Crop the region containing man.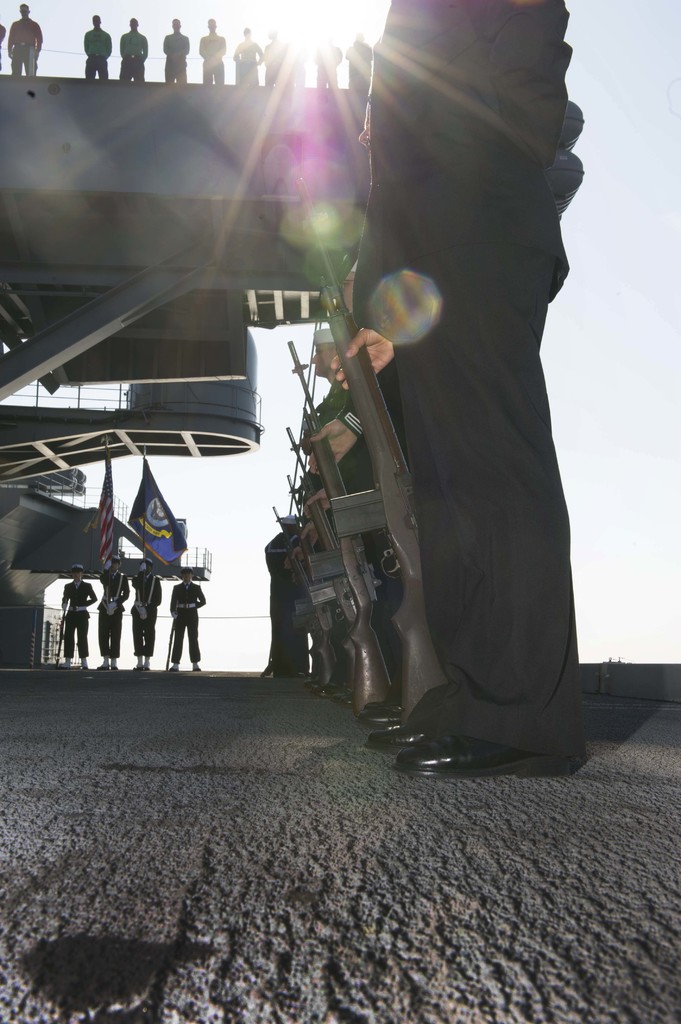
Crop region: pyautogui.locateOnScreen(236, 20, 259, 80).
